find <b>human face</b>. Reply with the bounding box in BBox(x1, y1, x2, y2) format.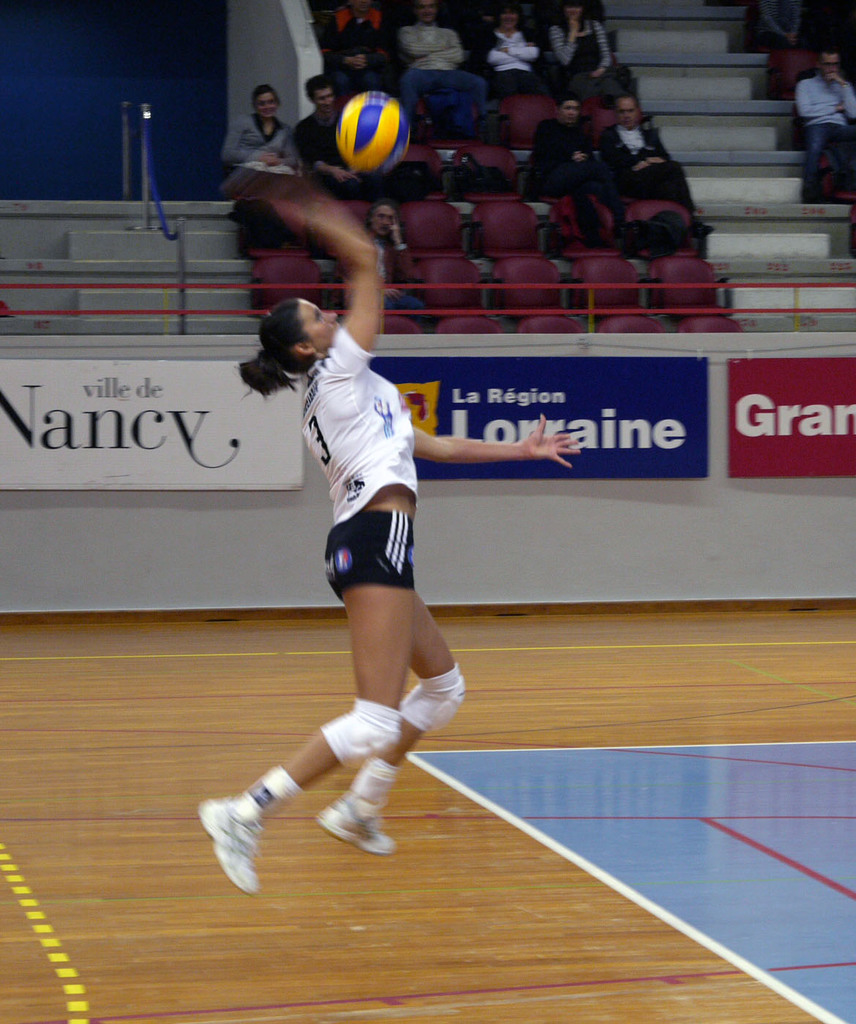
BBox(423, 1, 431, 21).
